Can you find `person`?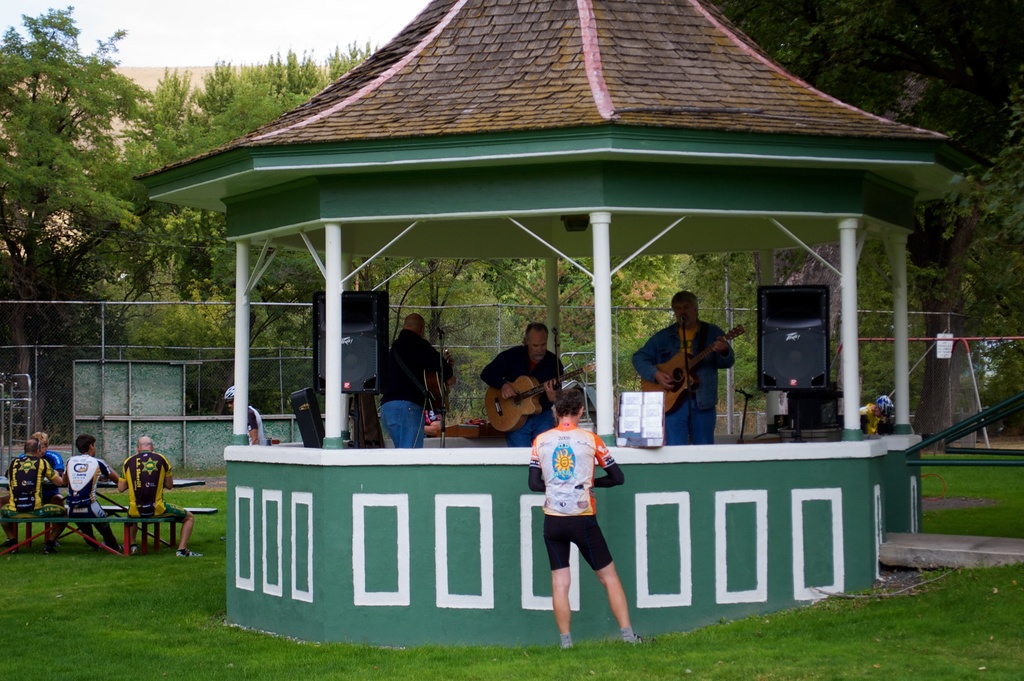
Yes, bounding box: <region>56, 434, 131, 552</region>.
